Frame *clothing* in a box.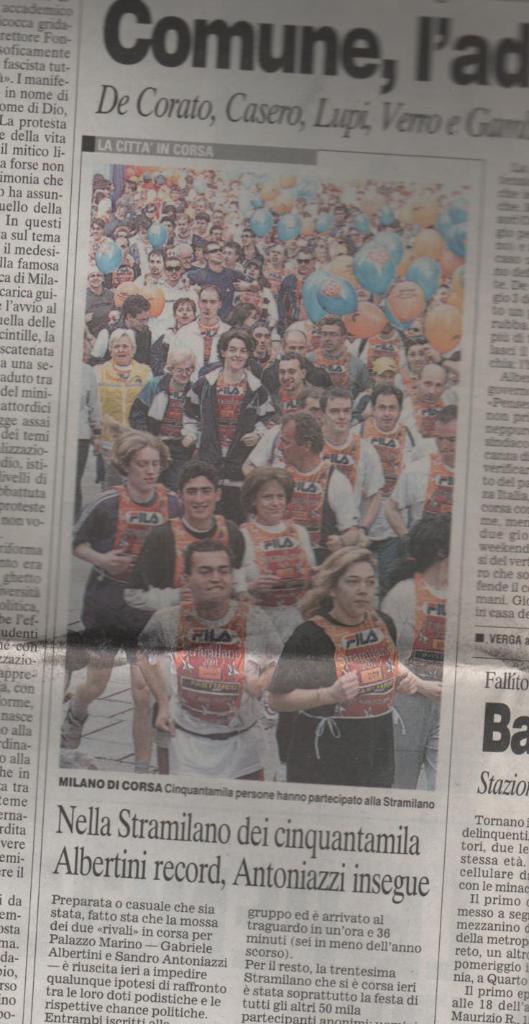
[345, 436, 401, 547].
